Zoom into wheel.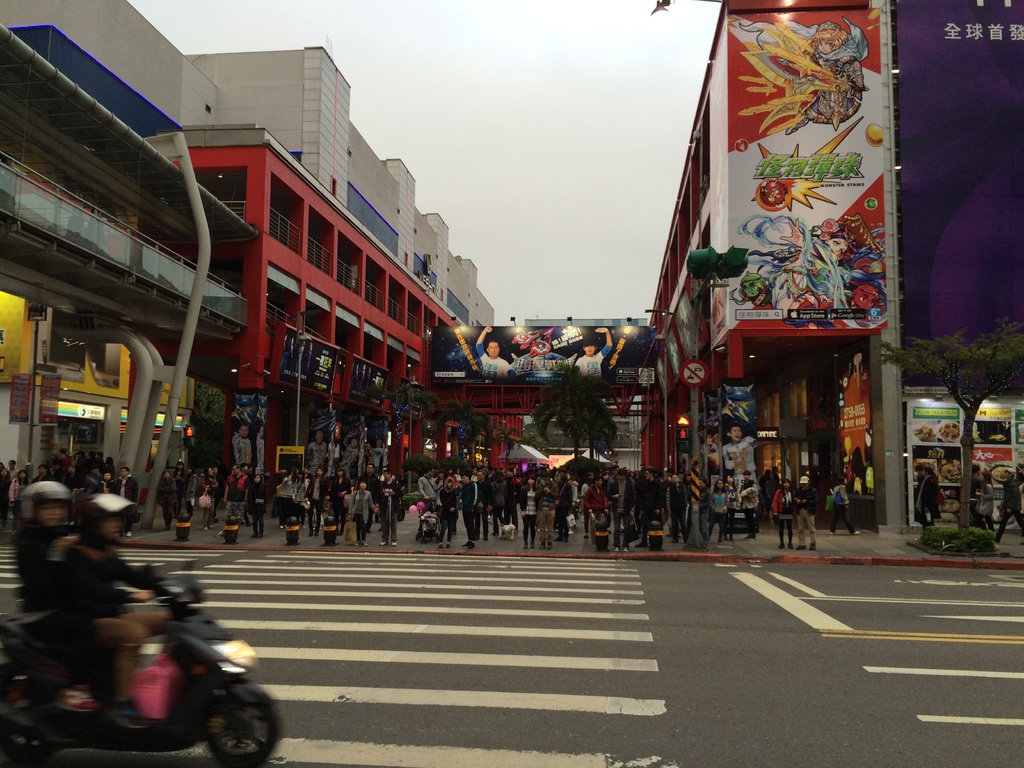
Zoom target: {"left": 202, "top": 676, "right": 279, "bottom": 766}.
